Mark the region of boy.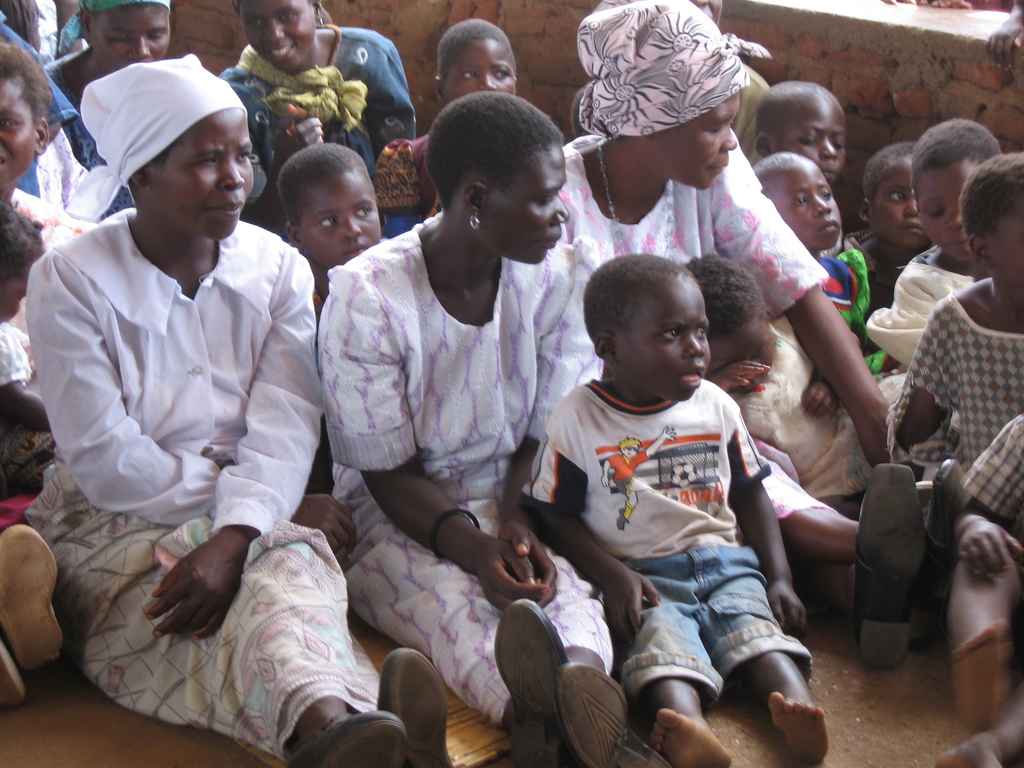
Region: [285,139,392,497].
